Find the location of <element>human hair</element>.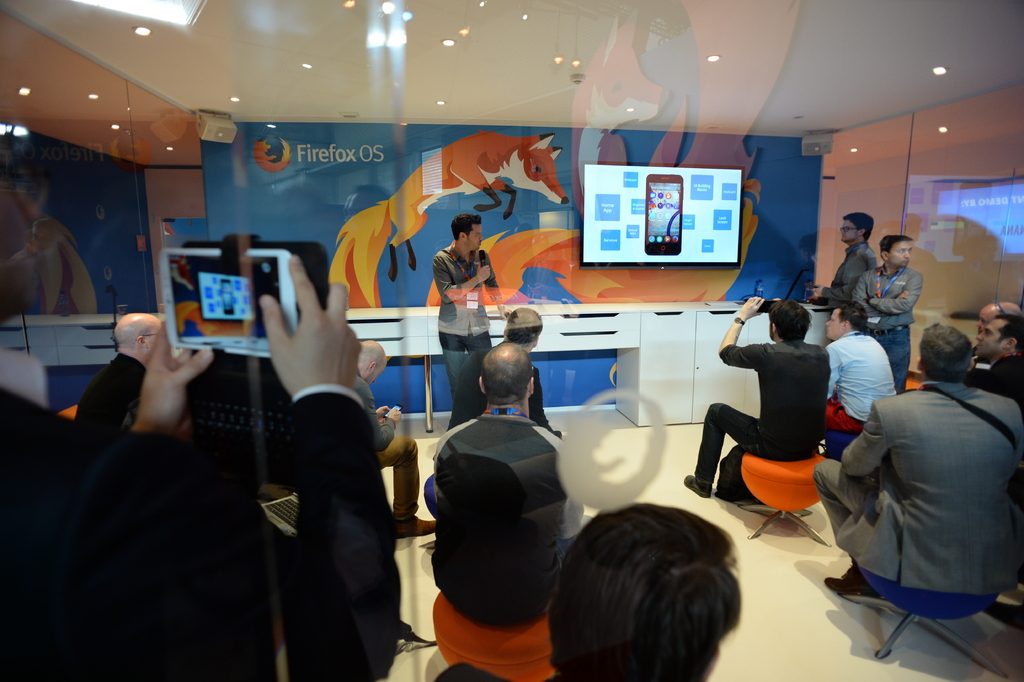
Location: box(482, 337, 531, 407).
